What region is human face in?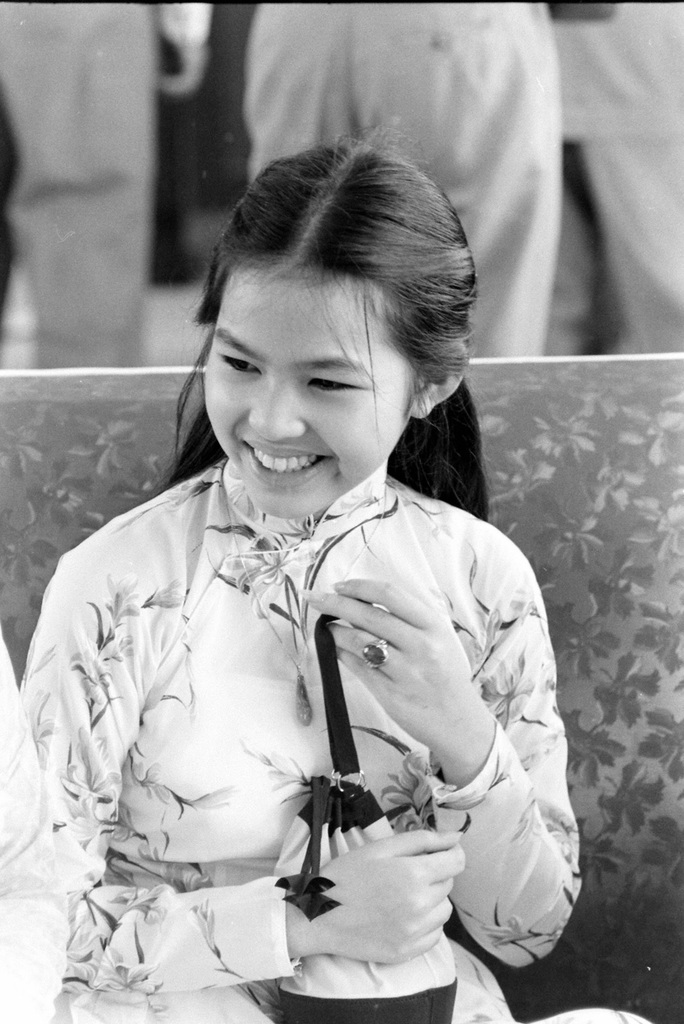
[202, 275, 405, 515].
